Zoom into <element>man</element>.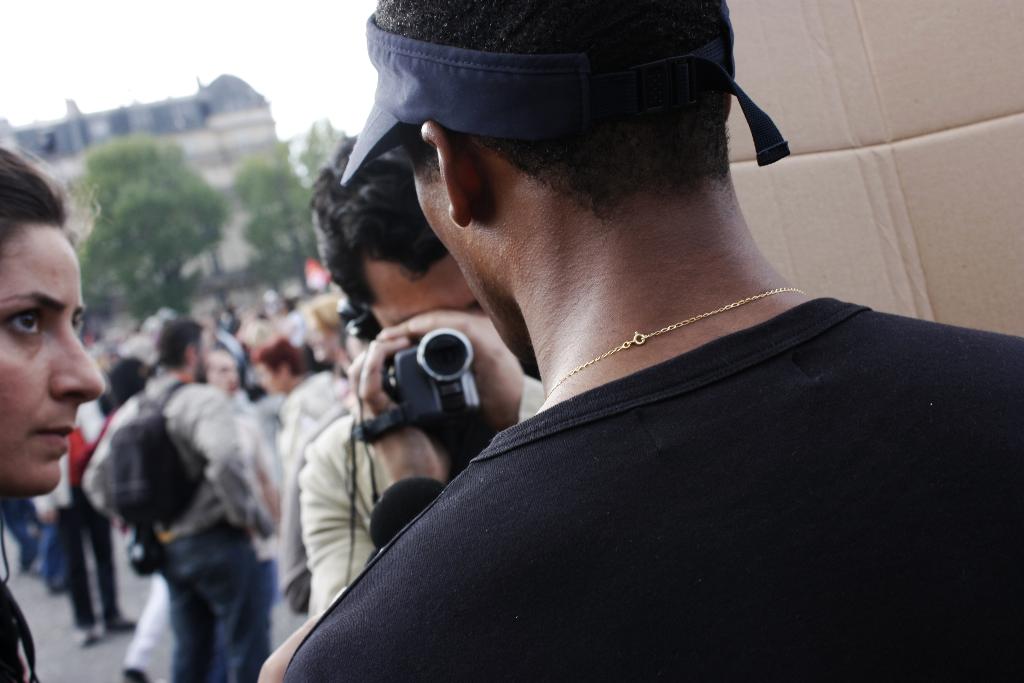
Zoom target: 86,317,274,682.
